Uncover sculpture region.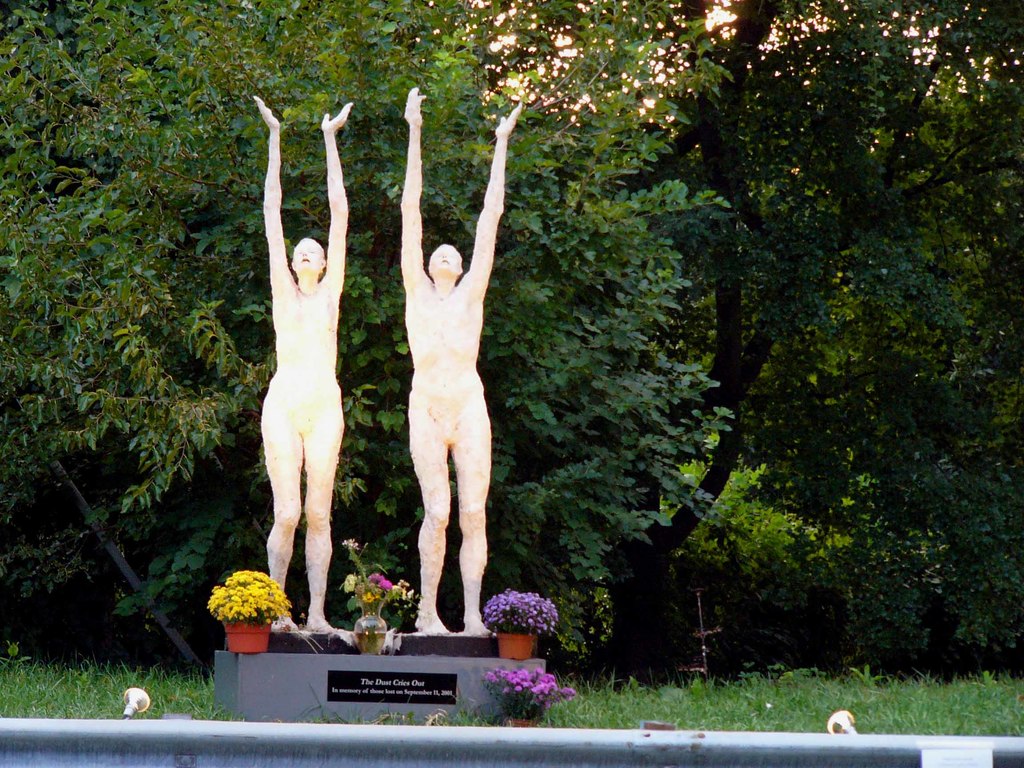
Uncovered: (x1=397, y1=90, x2=523, y2=641).
